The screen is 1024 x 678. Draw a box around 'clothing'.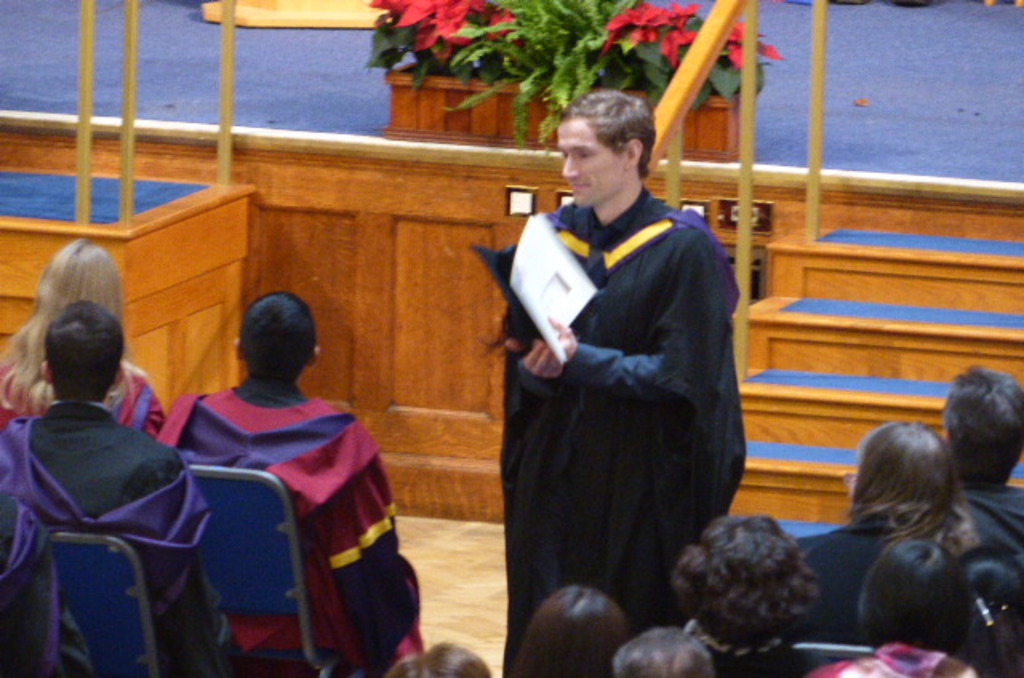
box(496, 131, 763, 652).
